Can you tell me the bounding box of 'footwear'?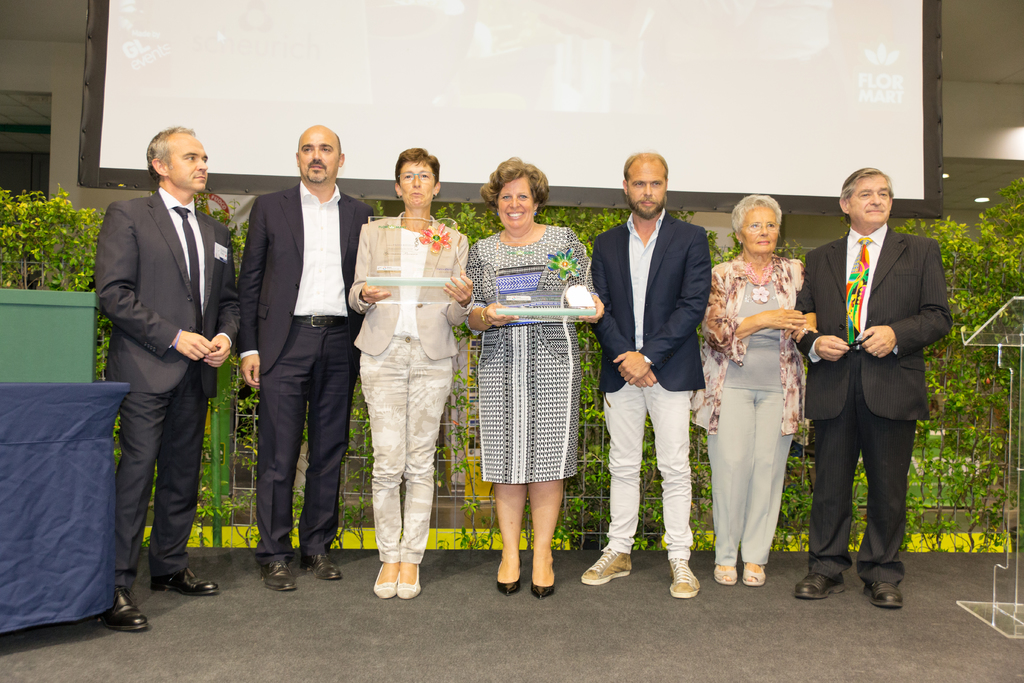
670/558/701/600.
